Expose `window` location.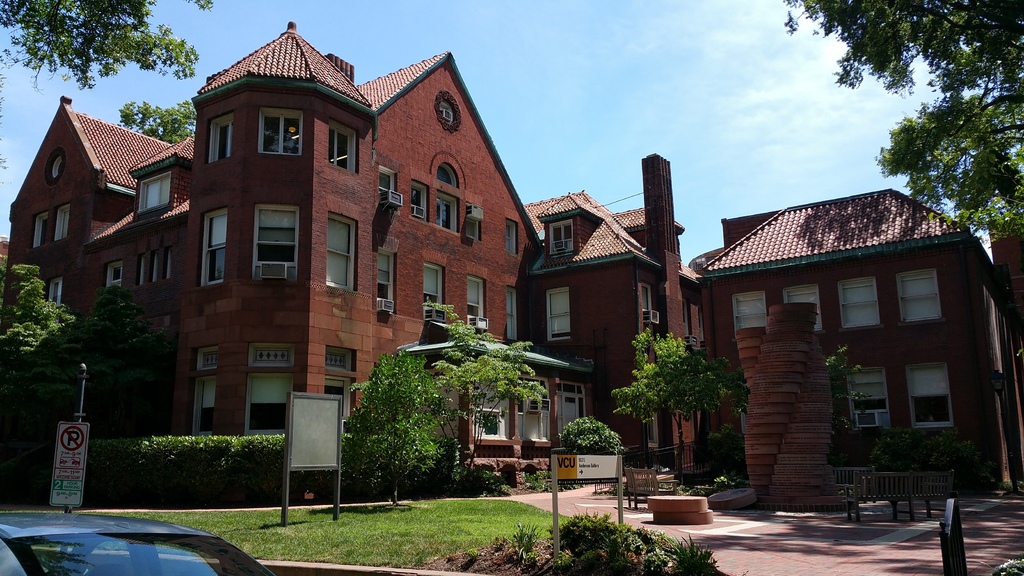
Exposed at crop(498, 207, 522, 259).
